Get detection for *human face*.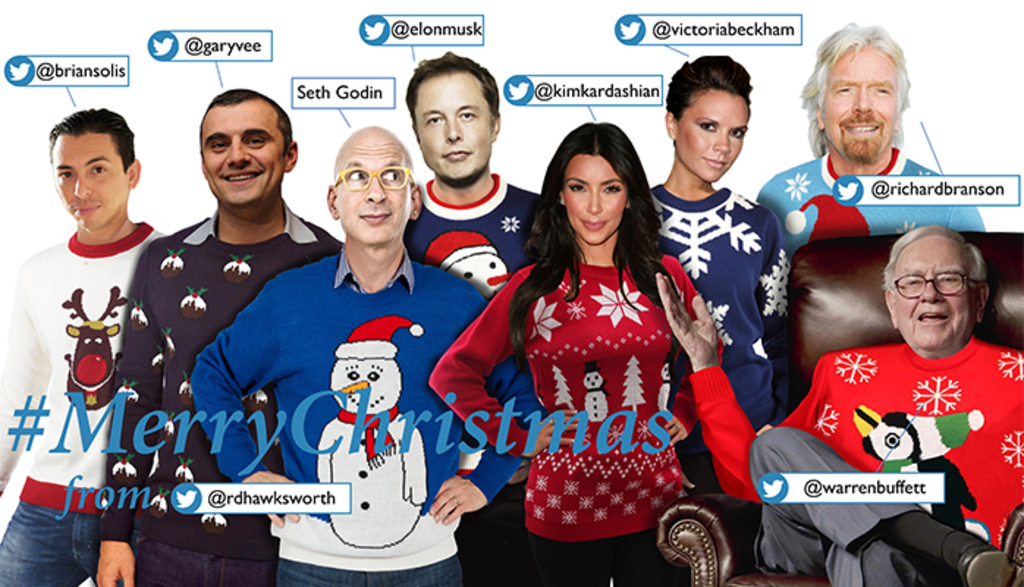
Detection: 411, 70, 493, 178.
